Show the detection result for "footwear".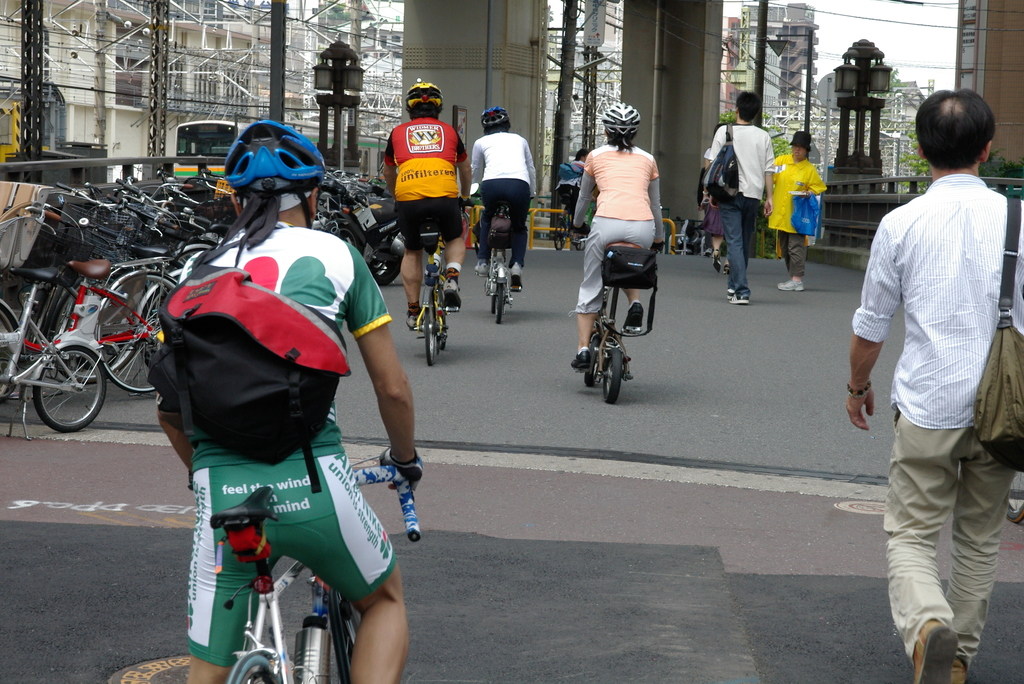
locate(440, 276, 462, 313).
